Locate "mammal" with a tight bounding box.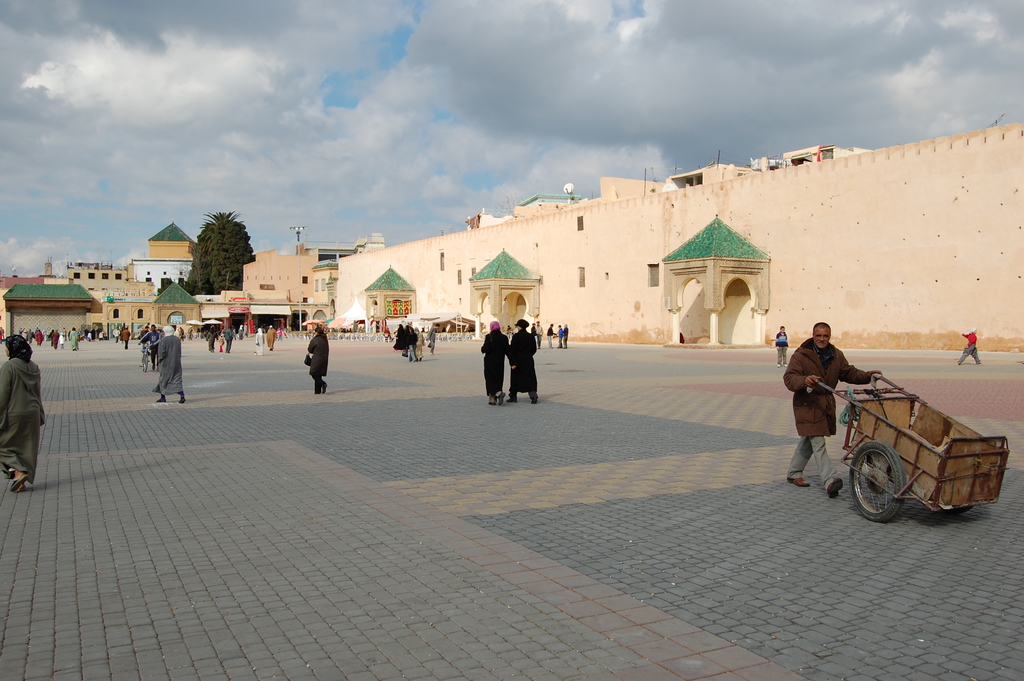
[529, 322, 536, 334].
